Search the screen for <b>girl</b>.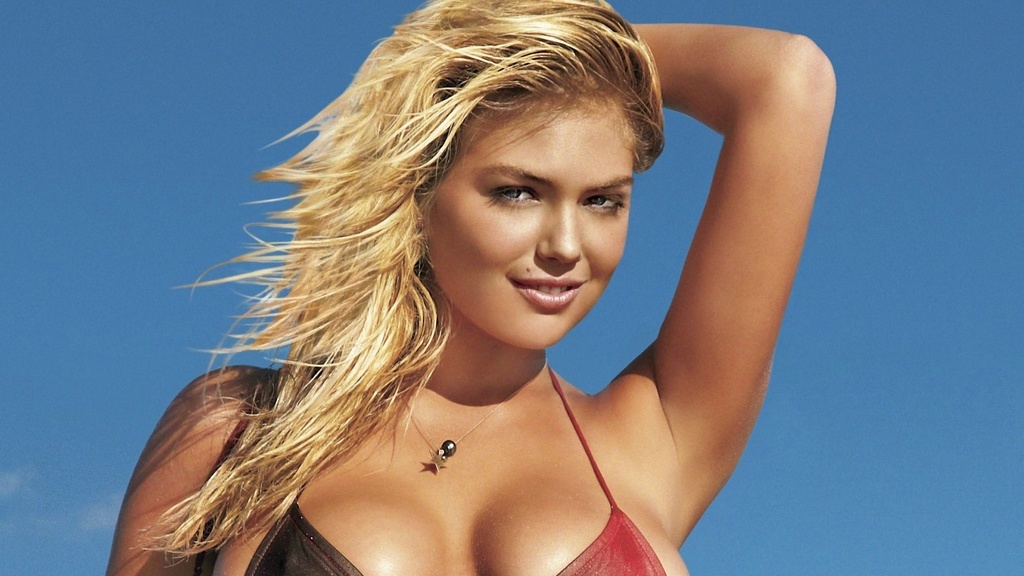
Found at <box>119,0,842,573</box>.
